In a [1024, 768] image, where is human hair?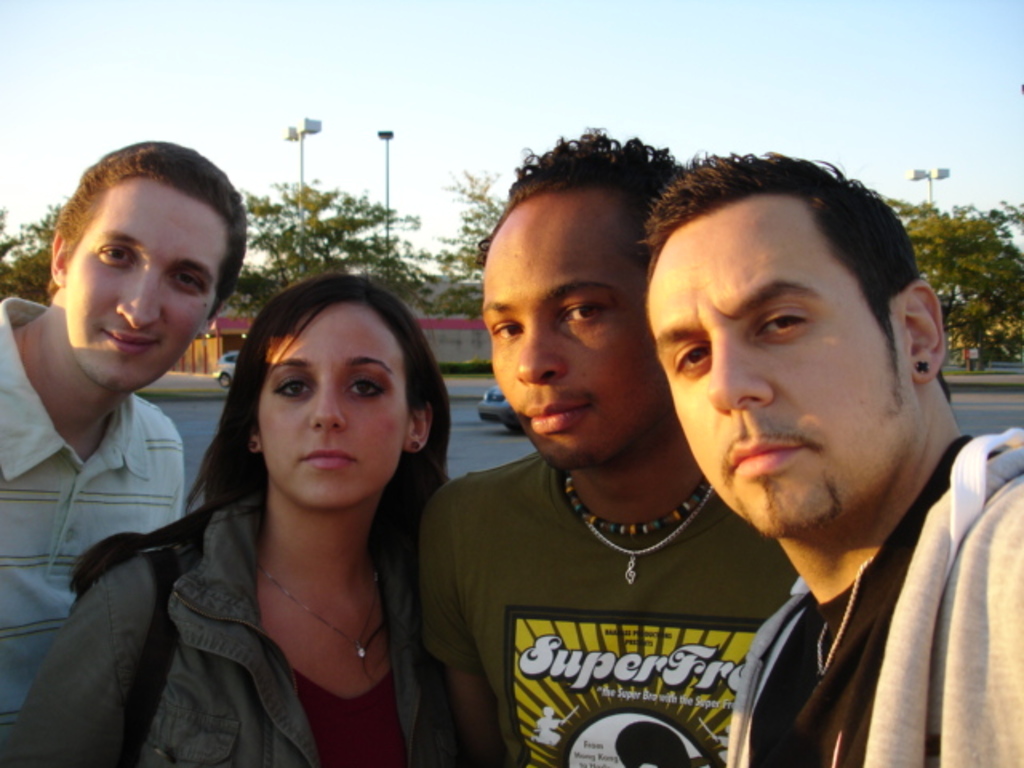
box=[42, 142, 240, 334].
